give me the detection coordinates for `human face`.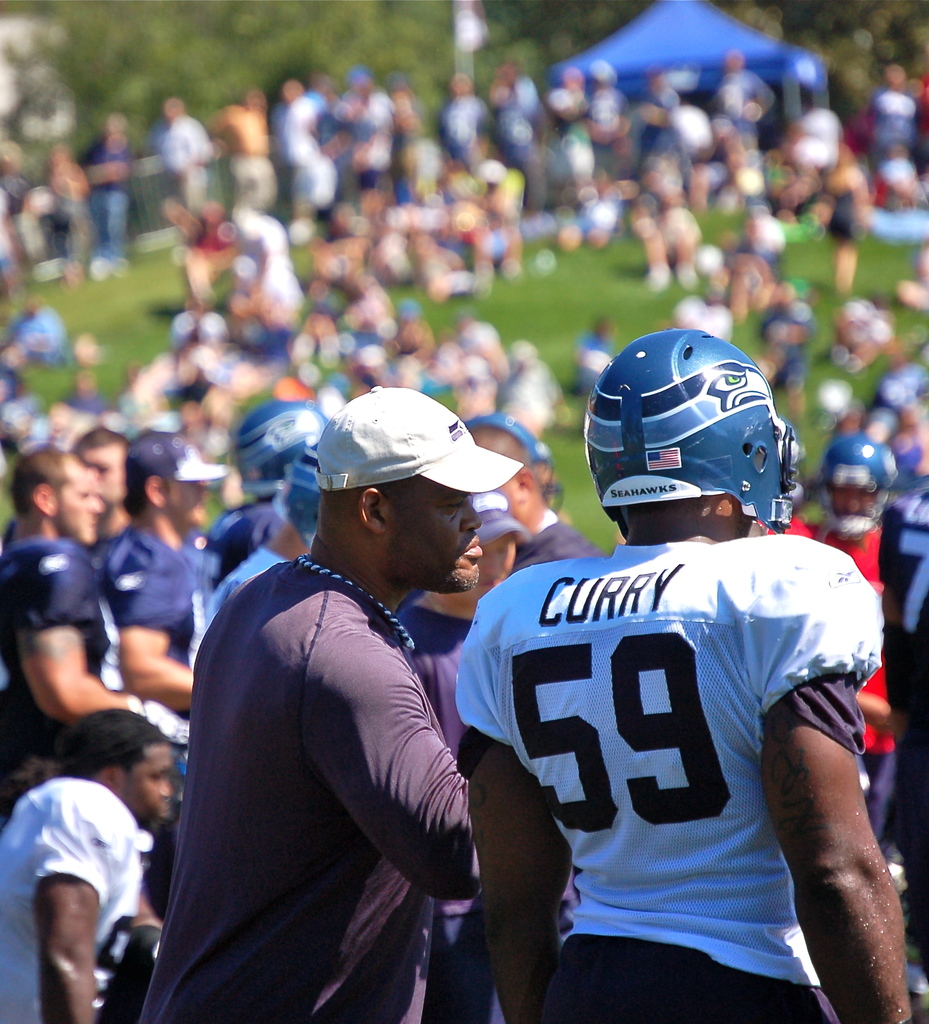
x1=394, y1=479, x2=486, y2=591.
